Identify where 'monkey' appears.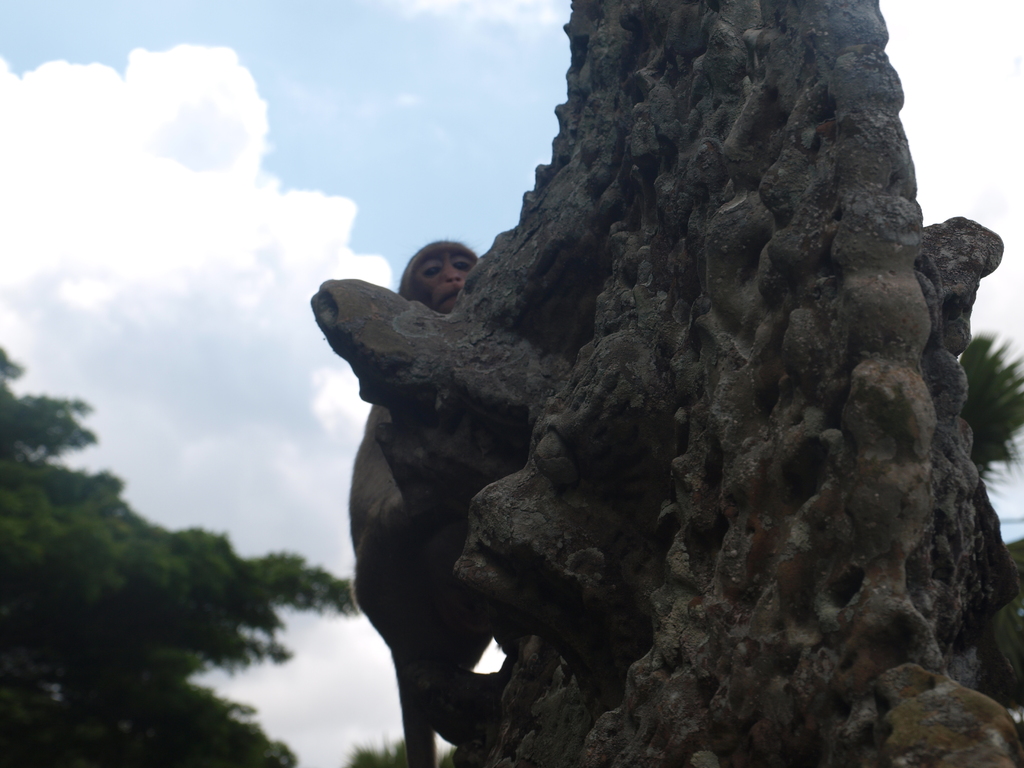
Appears at 348,239,493,764.
